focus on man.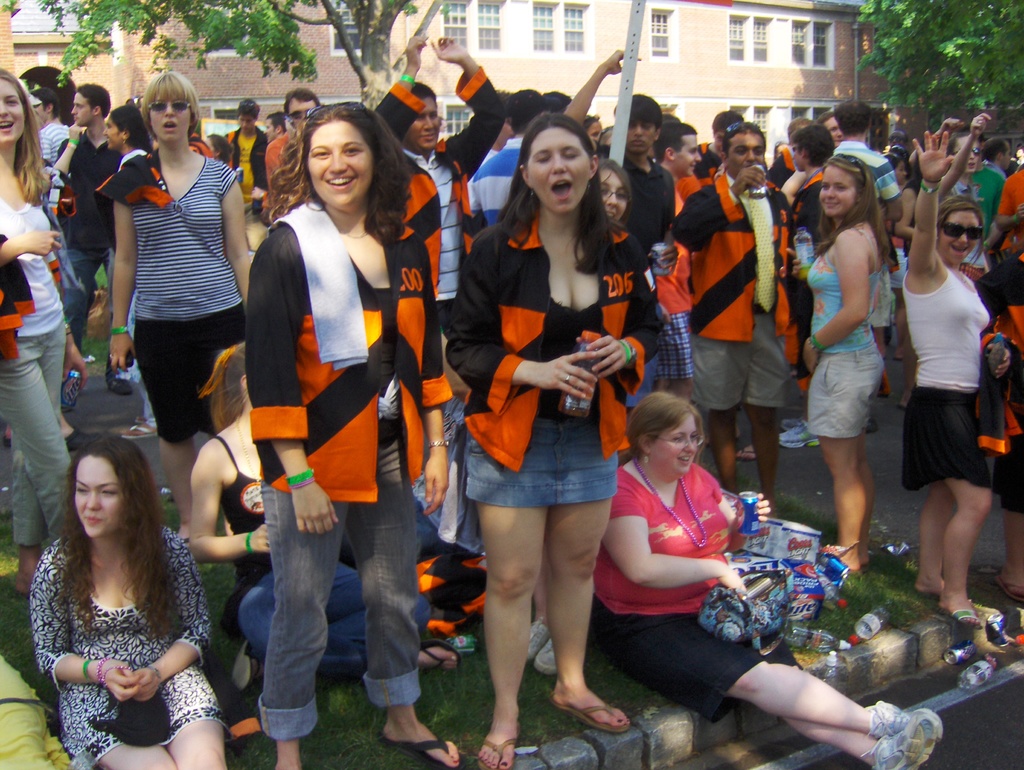
Focused at [left=371, top=29, right=508, bottom=321].
